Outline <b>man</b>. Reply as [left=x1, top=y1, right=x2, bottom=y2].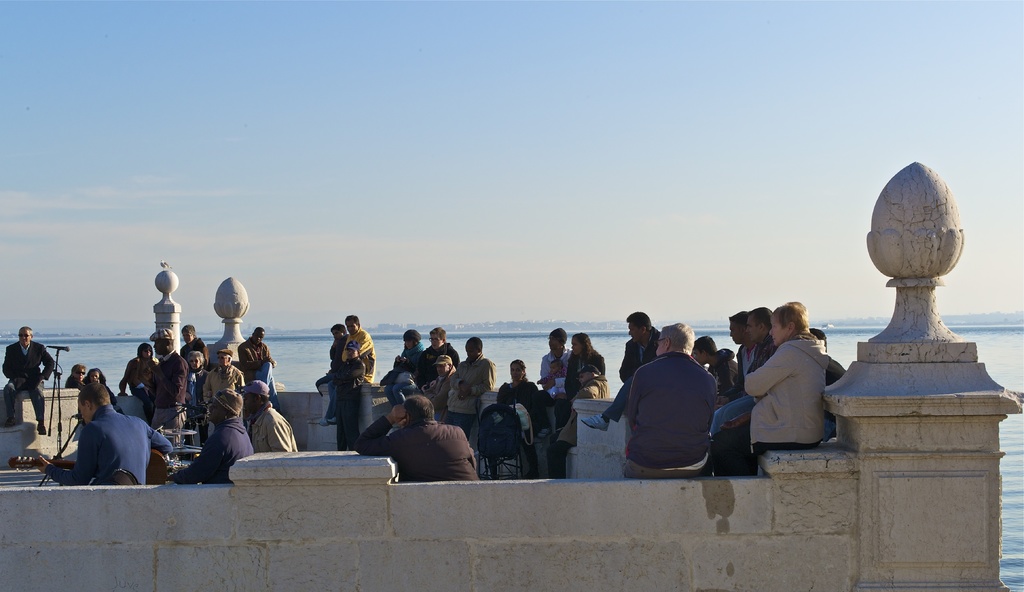
[left=316, top=313, right=375, bottom=425].
